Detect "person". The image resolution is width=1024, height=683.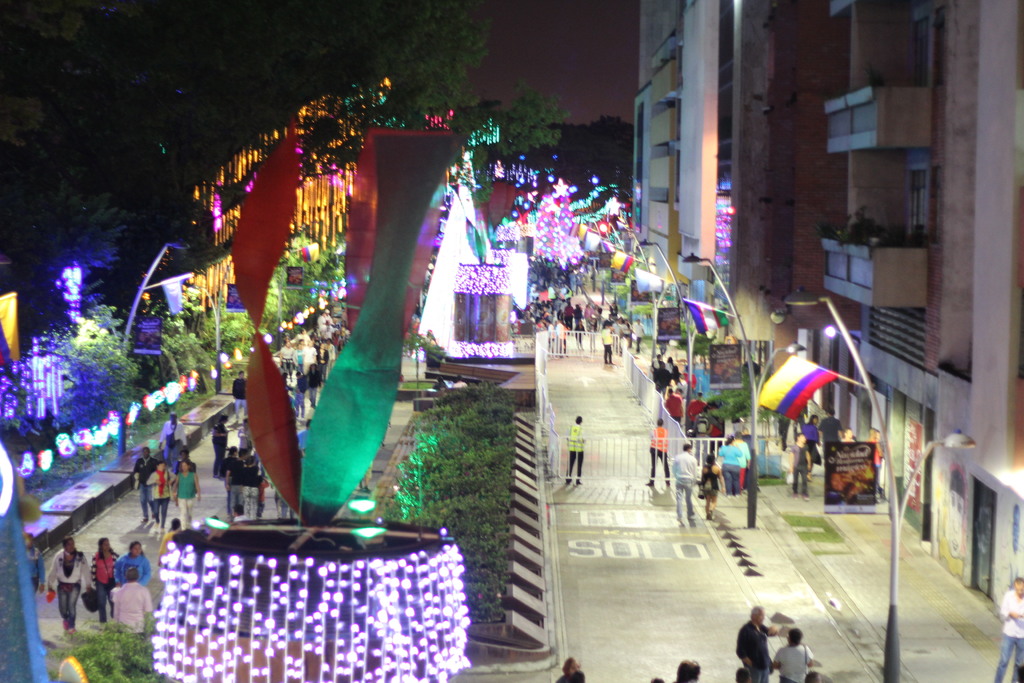
Rect(675, 443, 700, 527).
